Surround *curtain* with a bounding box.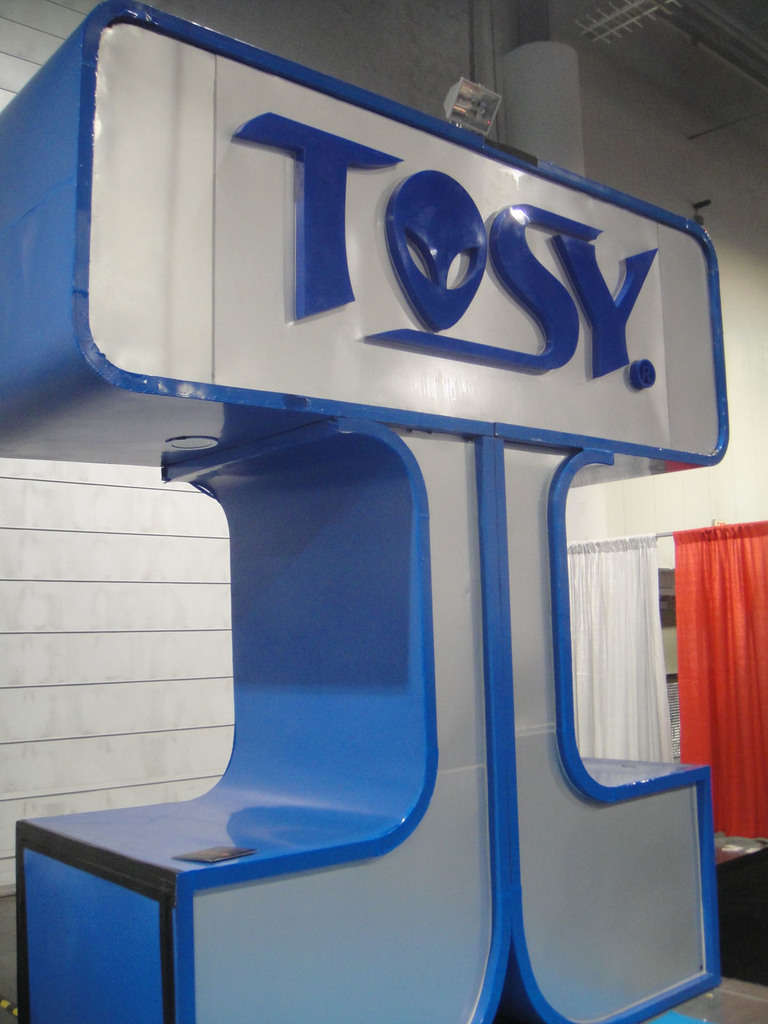
box=[551, 527, 673, 771].
